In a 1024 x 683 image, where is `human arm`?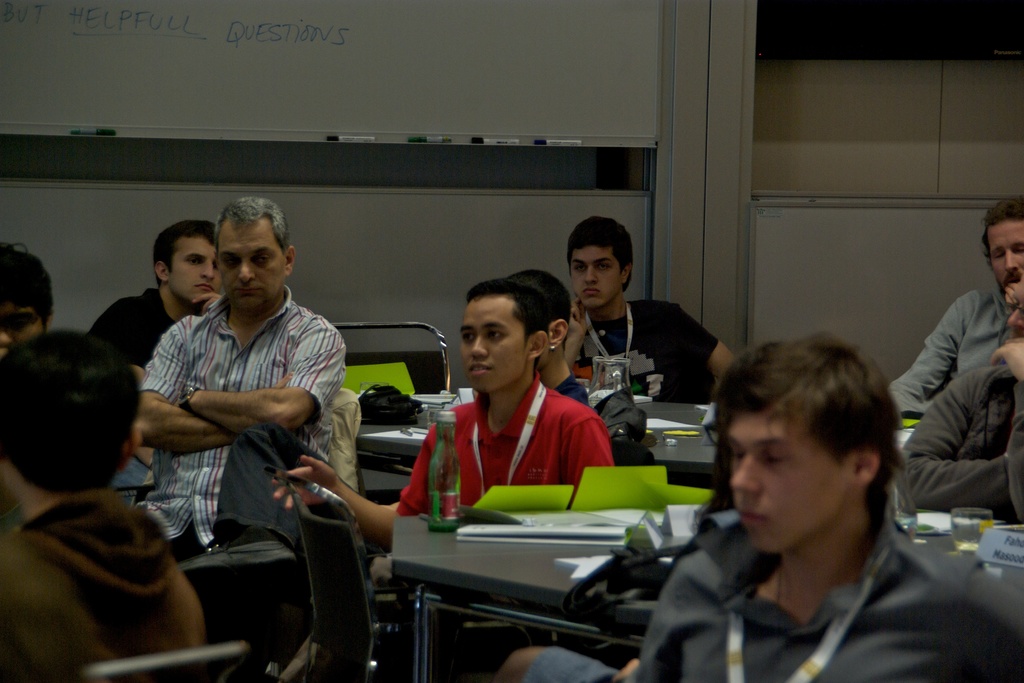
{"x1": 173, "y1": 322, "x2": 339, "y2": 427}.
